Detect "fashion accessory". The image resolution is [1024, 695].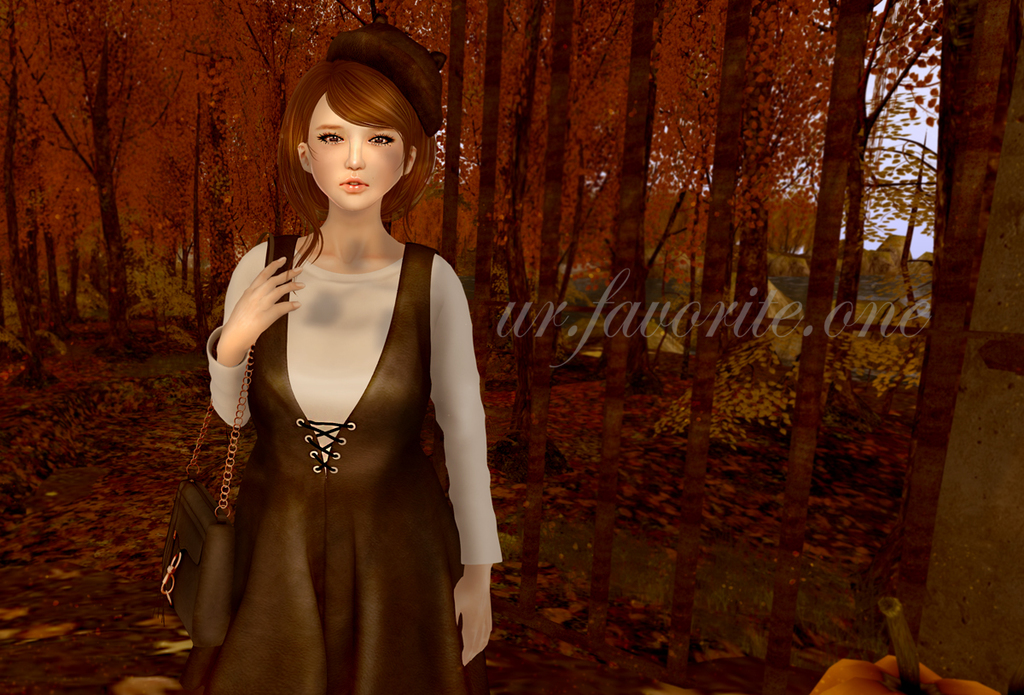
[x1=155, y1=229, x2=274, y2=651].
